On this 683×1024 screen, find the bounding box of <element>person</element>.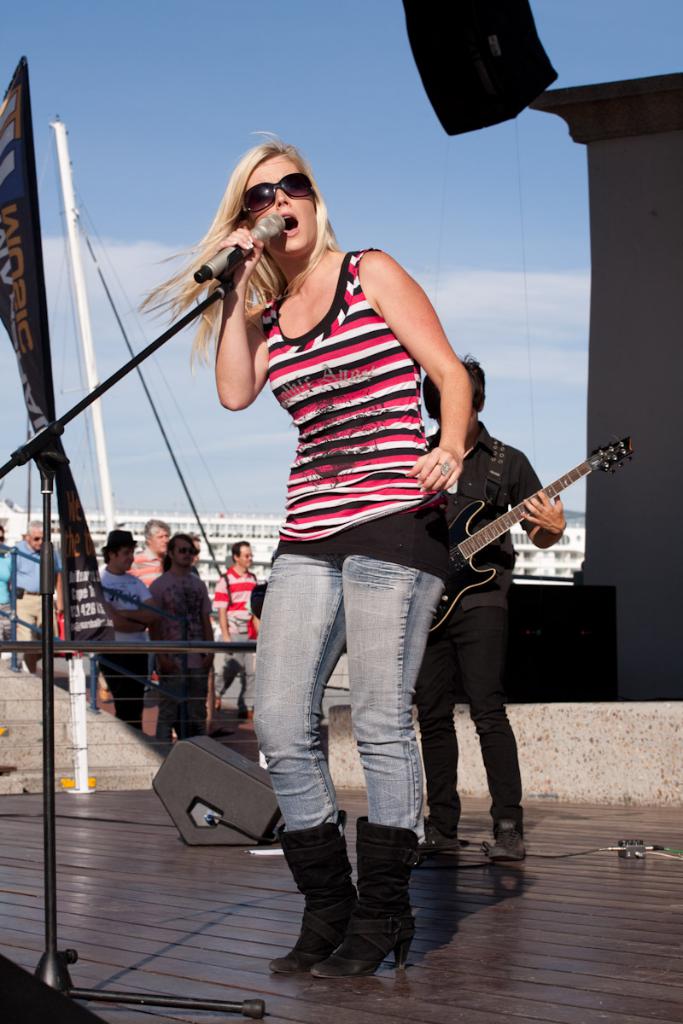
Bounding box: region(417, 353, 564, 863).
